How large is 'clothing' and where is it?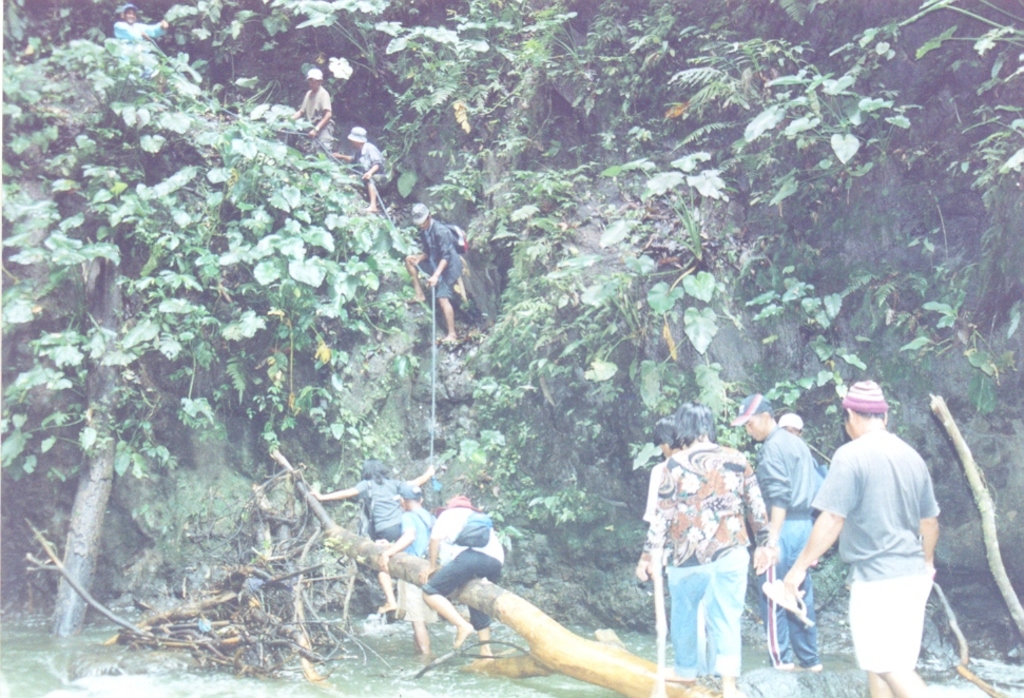
Bounding box: region(812, 425, 940, 682).
